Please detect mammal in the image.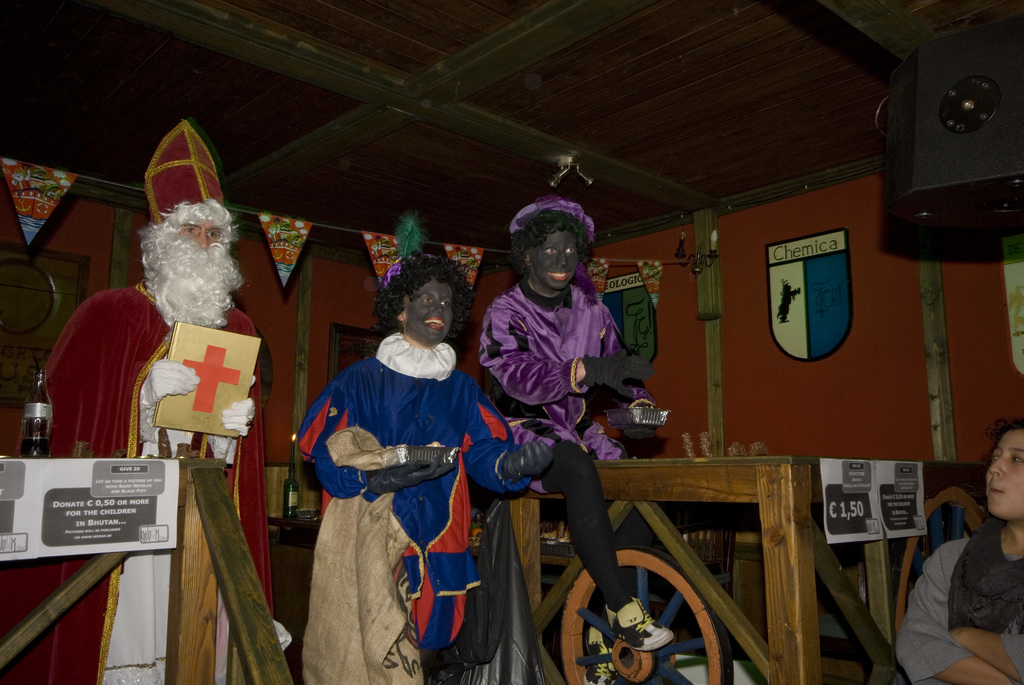
rect(292, 277, 489, 652).
